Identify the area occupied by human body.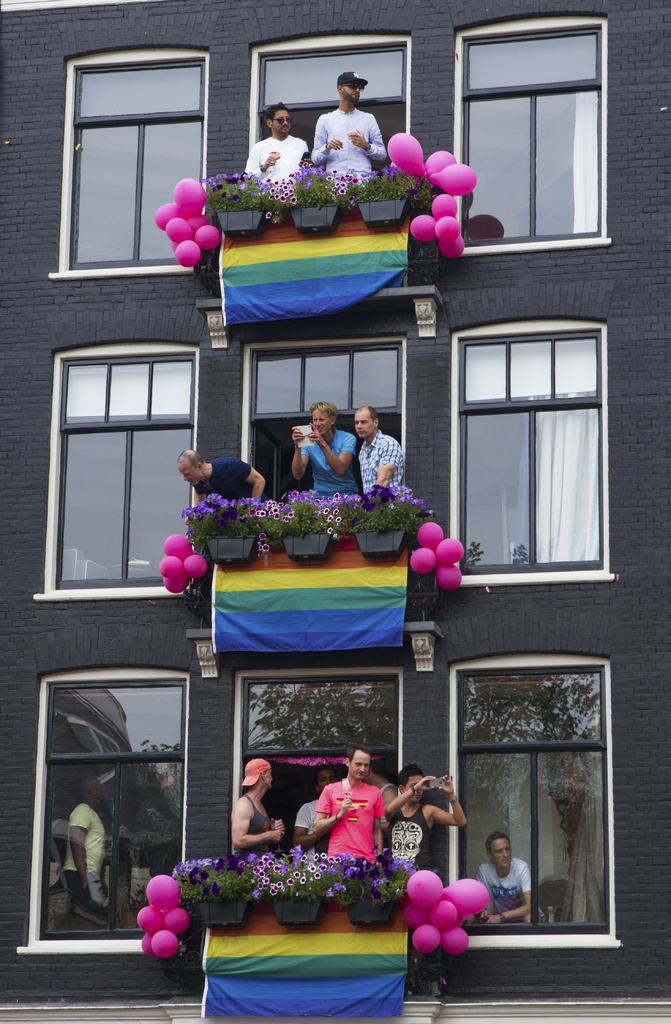
Area: l=295, t=788, r=323, b=860.
